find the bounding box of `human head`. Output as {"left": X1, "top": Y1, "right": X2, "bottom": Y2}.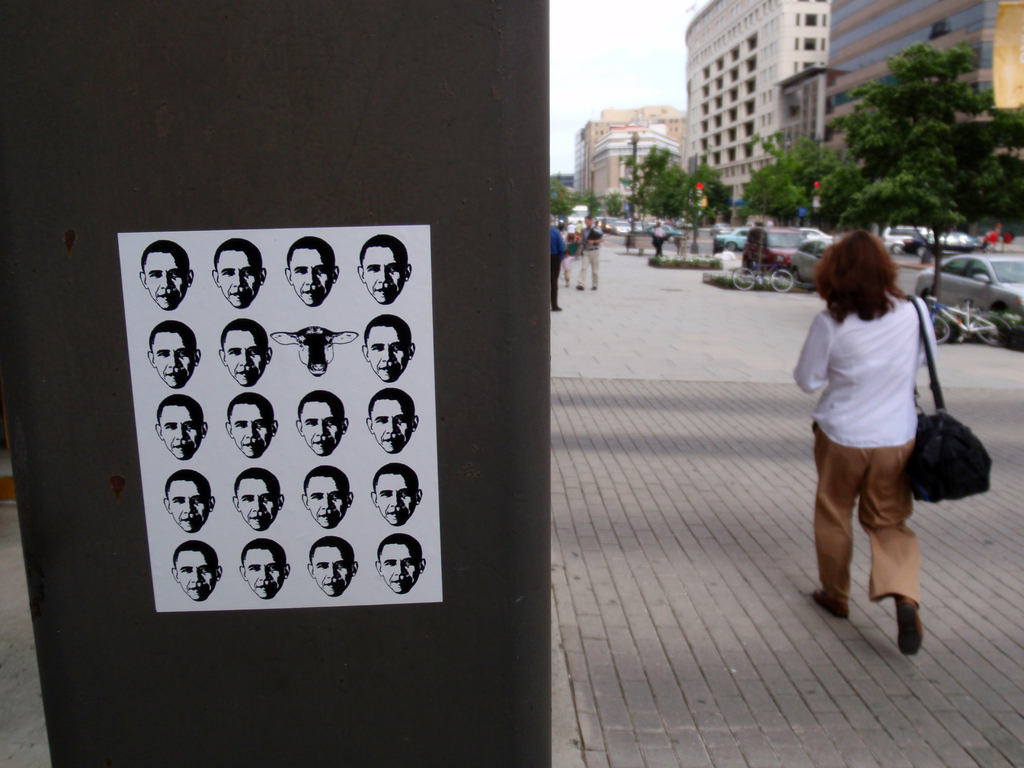
{"left": 165, "top": 468, "right": 218, "bottom": 533}.
